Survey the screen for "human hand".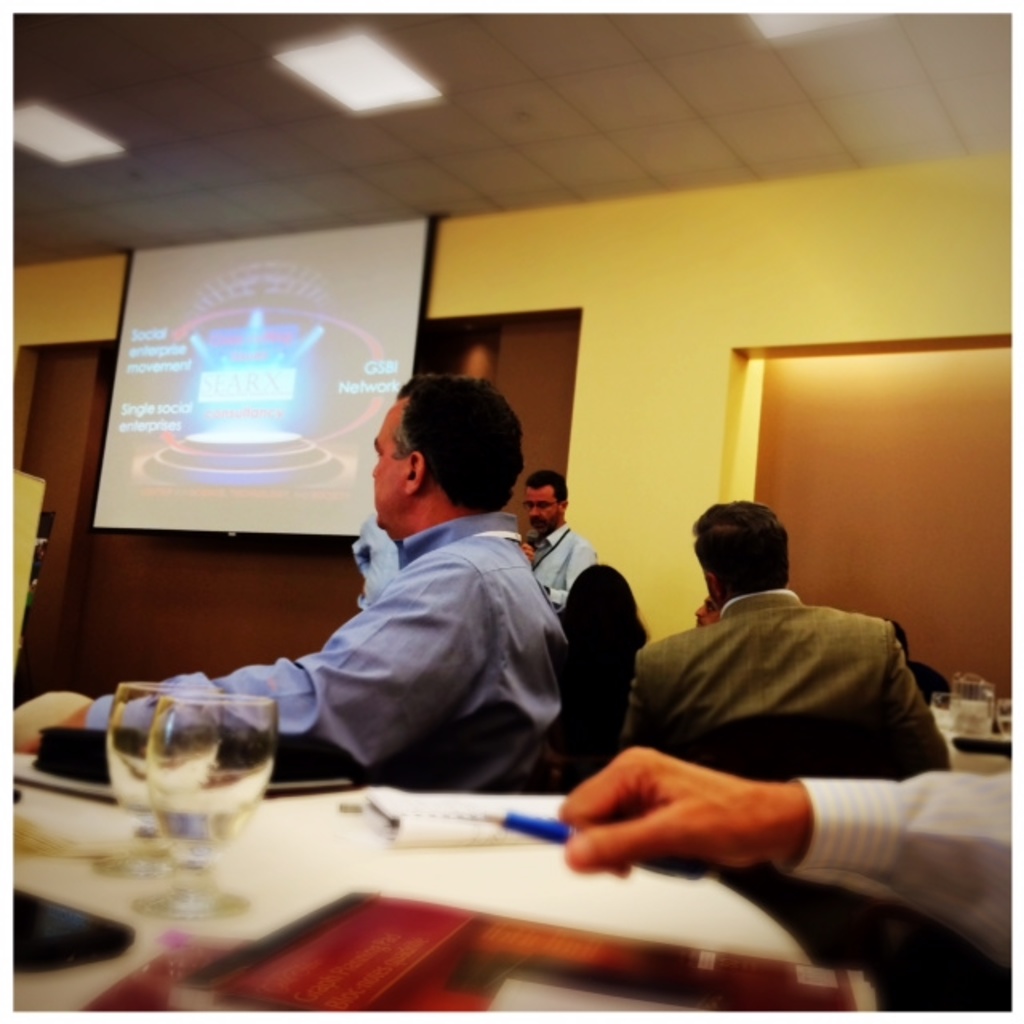
Survey found: 547 746 870 901.
